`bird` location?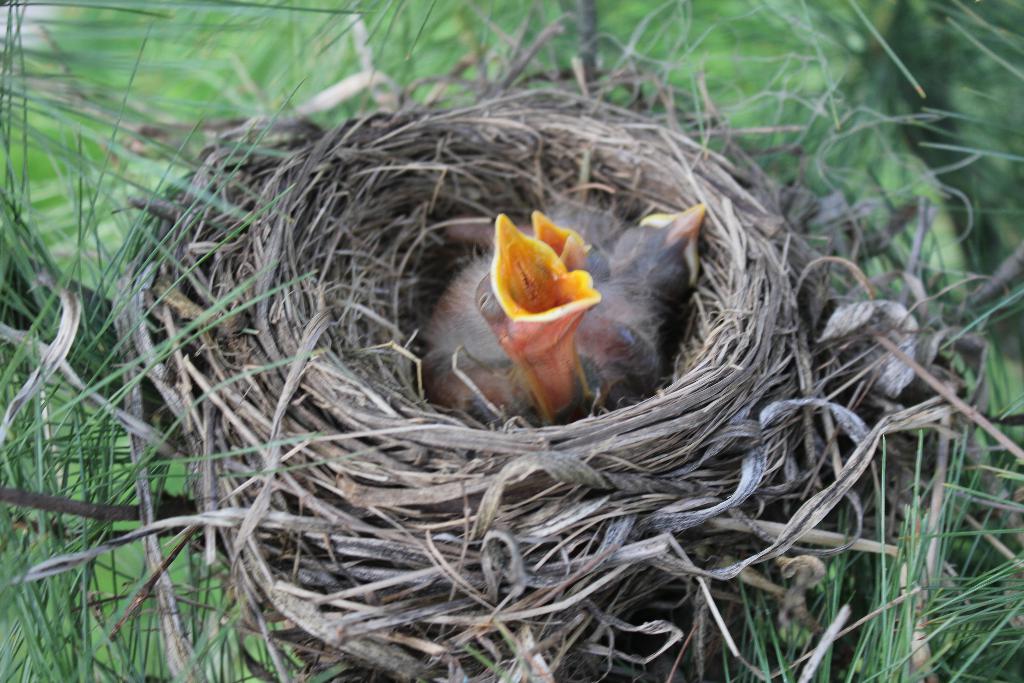
left=404, top=193, right=685, bottom=429
